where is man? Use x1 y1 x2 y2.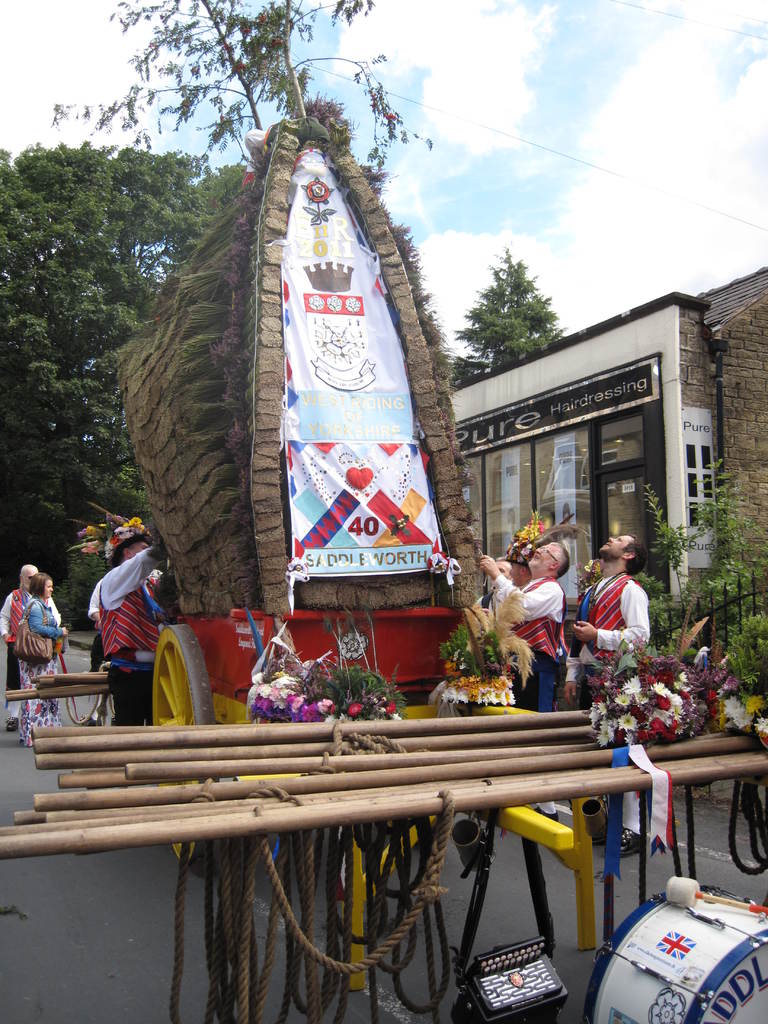
0 564 68 732.
